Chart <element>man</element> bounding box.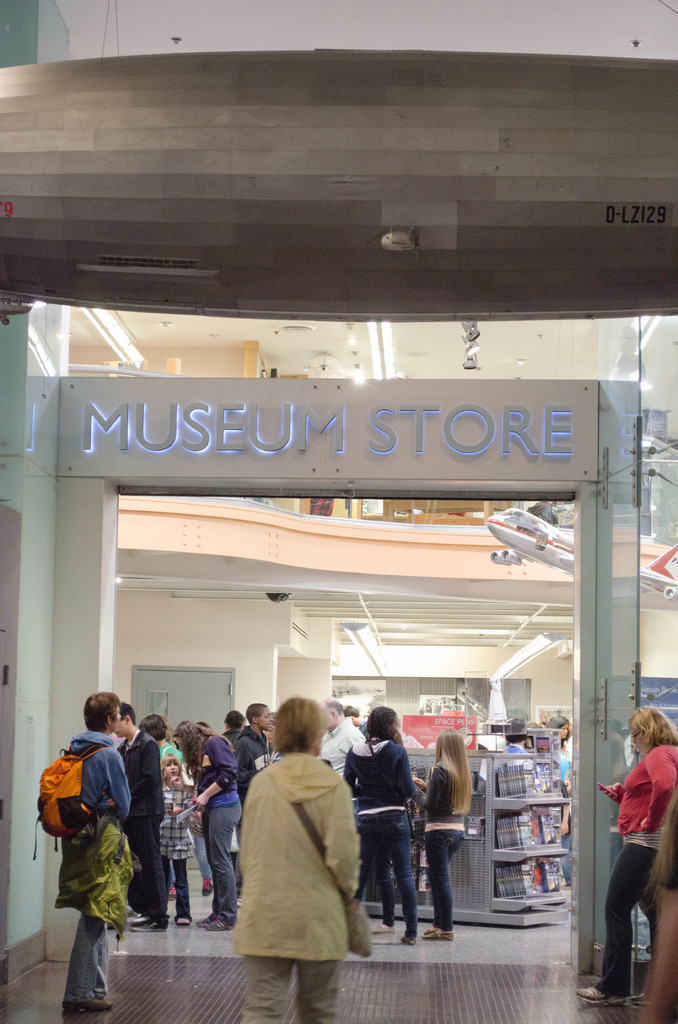
Charted: {"left": 64, "top": 691, "right": 133, "bottom": 1008}.
